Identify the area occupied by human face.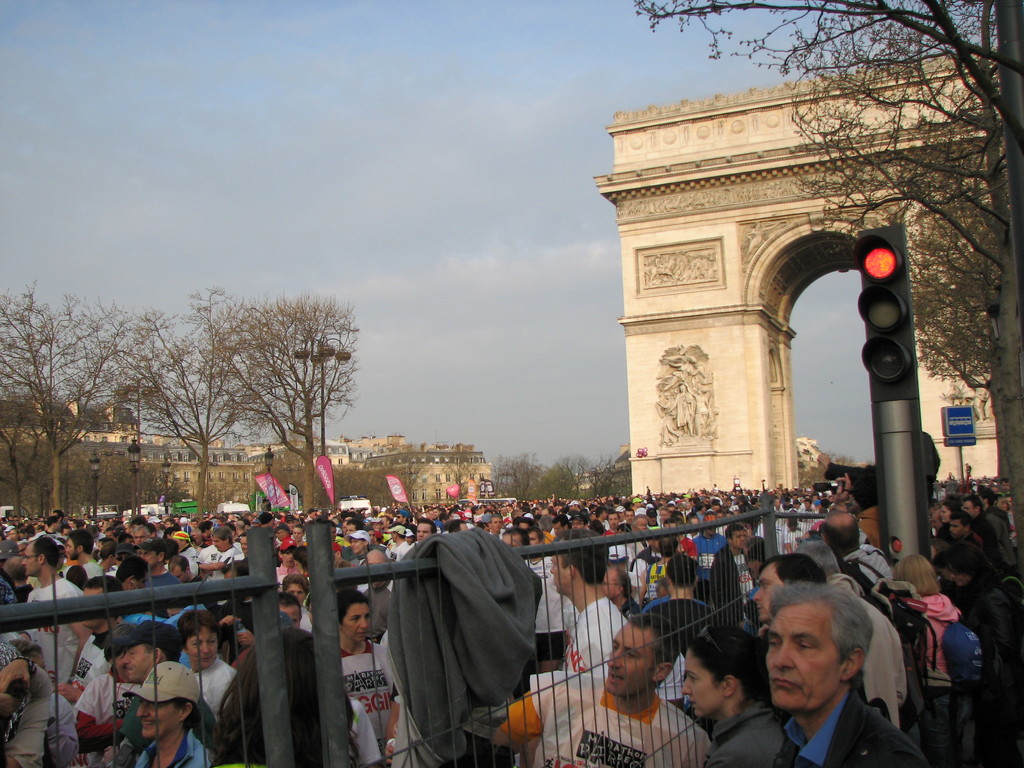
Area: <box>753,561,785,620</box>.
